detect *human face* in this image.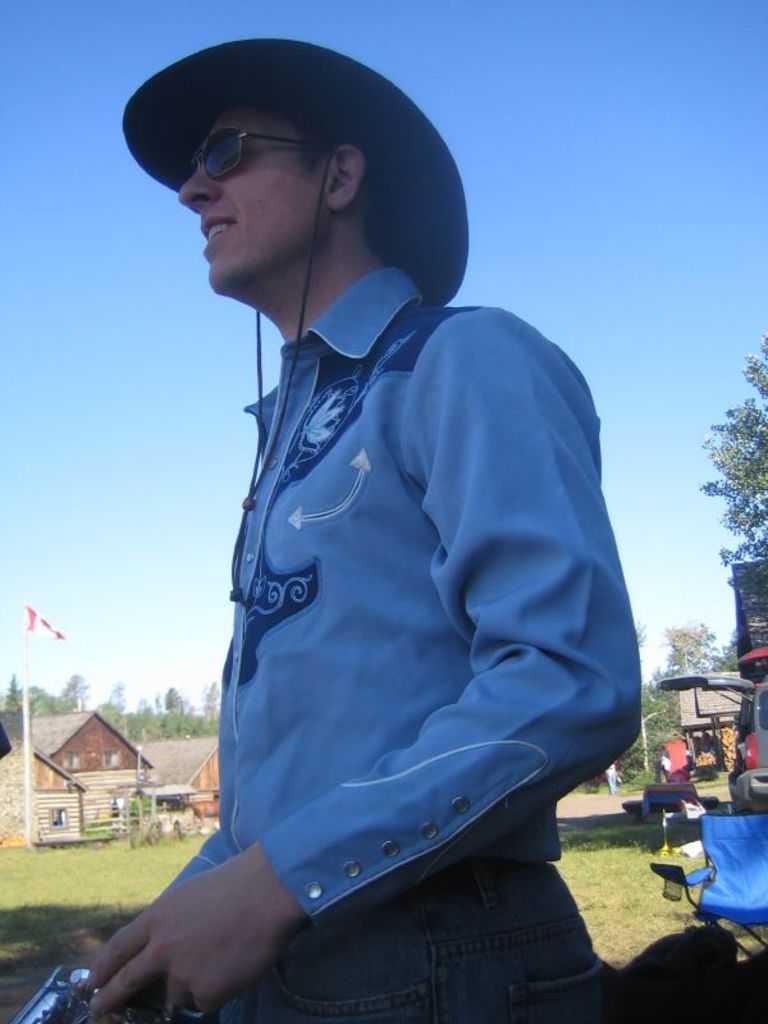
Detection: BBox(172, 110, 323, 288).
